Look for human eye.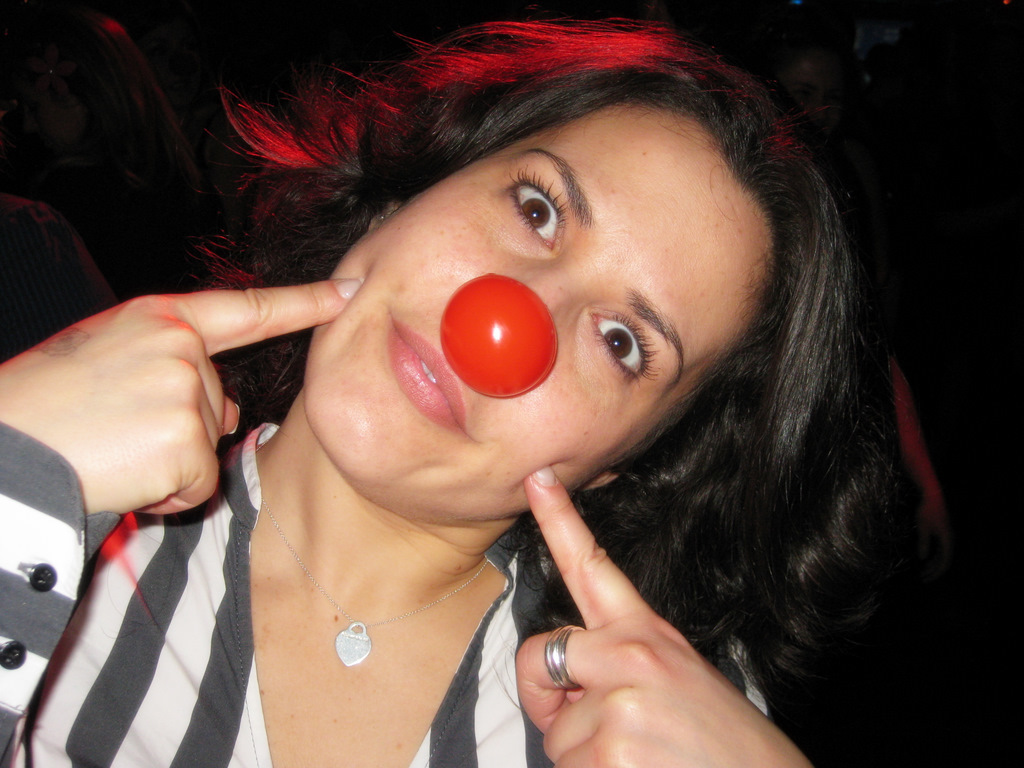
Found: 589:304:673:390.
